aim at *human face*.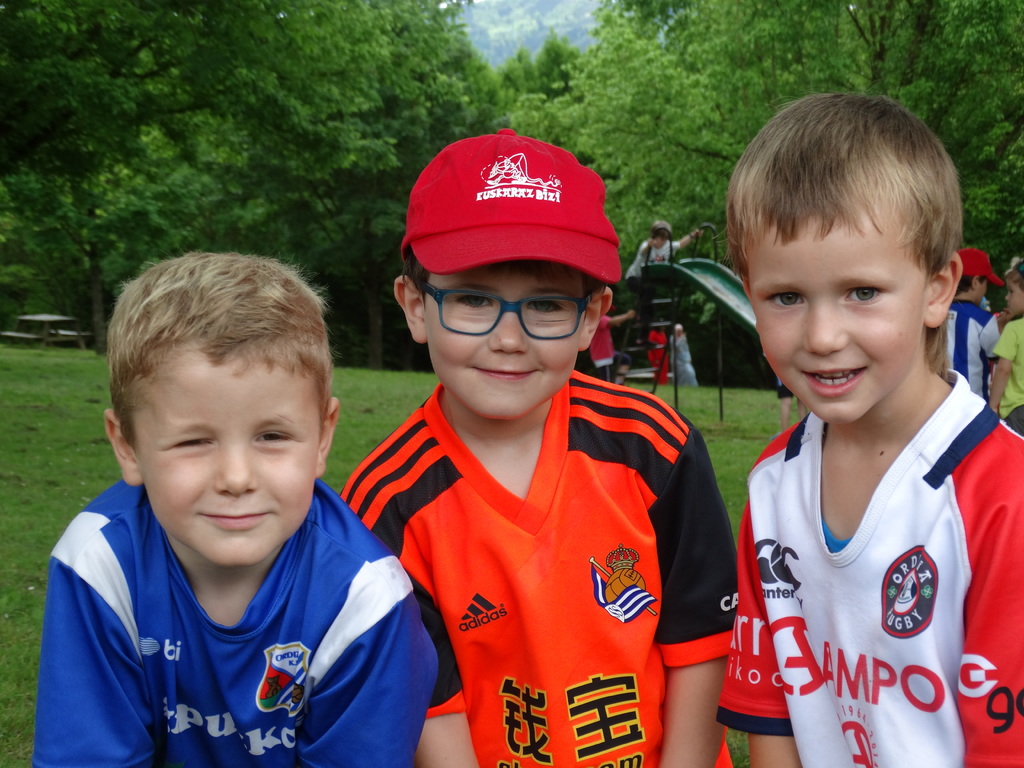
Aimed at (x1=419, y1=260, x2=595, y2=421).
